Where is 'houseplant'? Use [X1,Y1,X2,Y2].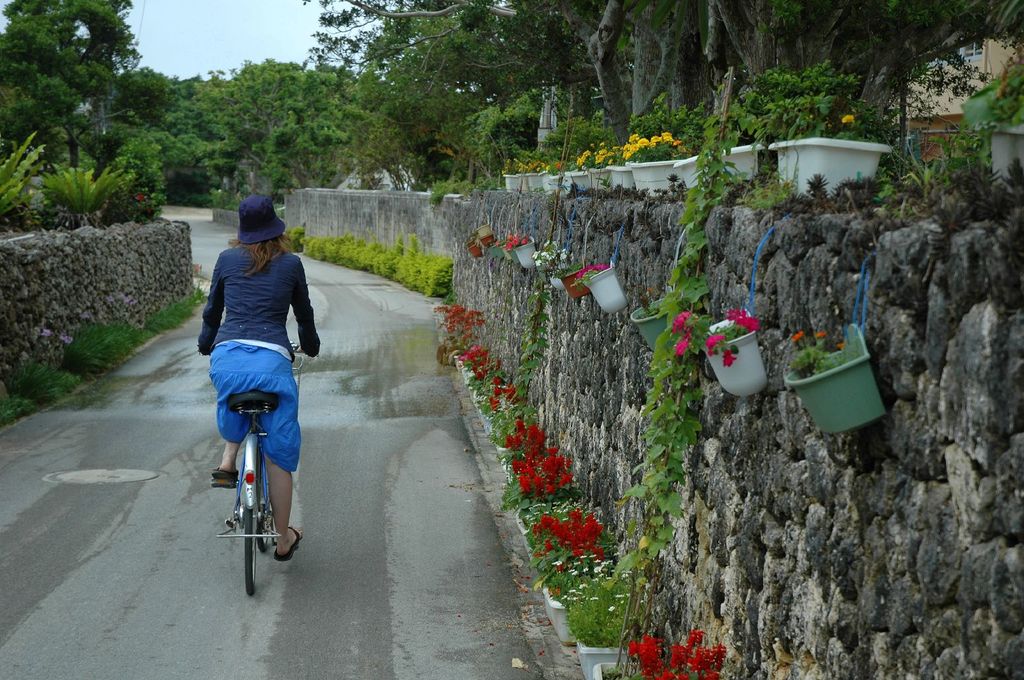
[758,76,889,209].
